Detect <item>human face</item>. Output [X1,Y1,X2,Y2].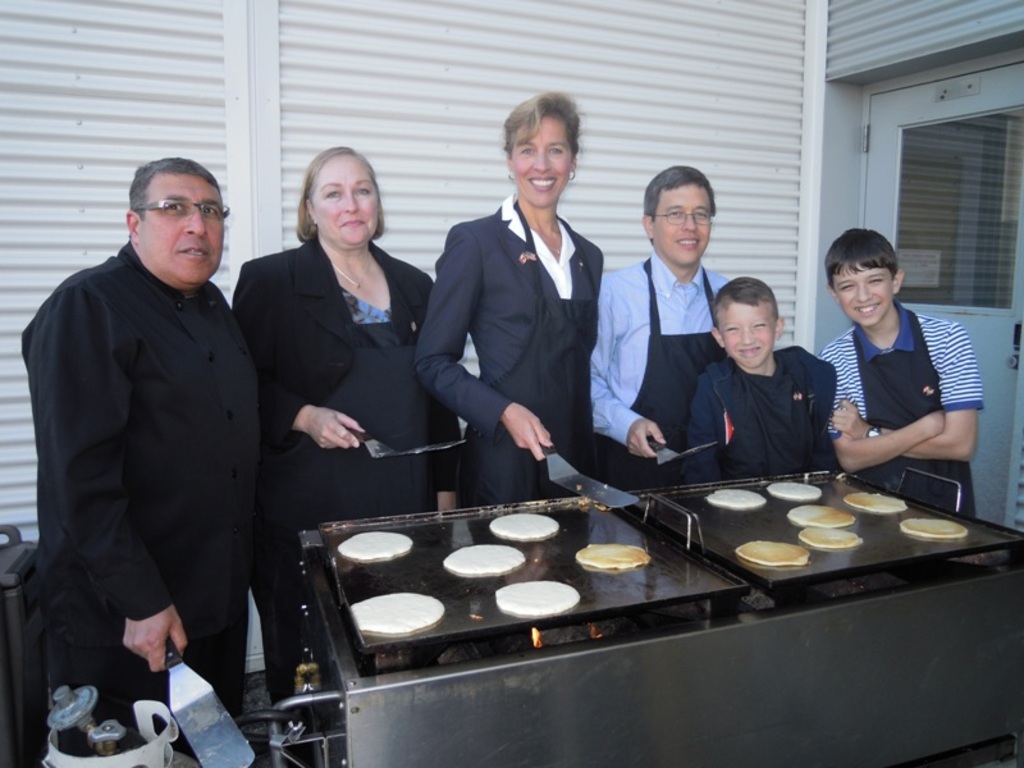
[517,125,572,206].
